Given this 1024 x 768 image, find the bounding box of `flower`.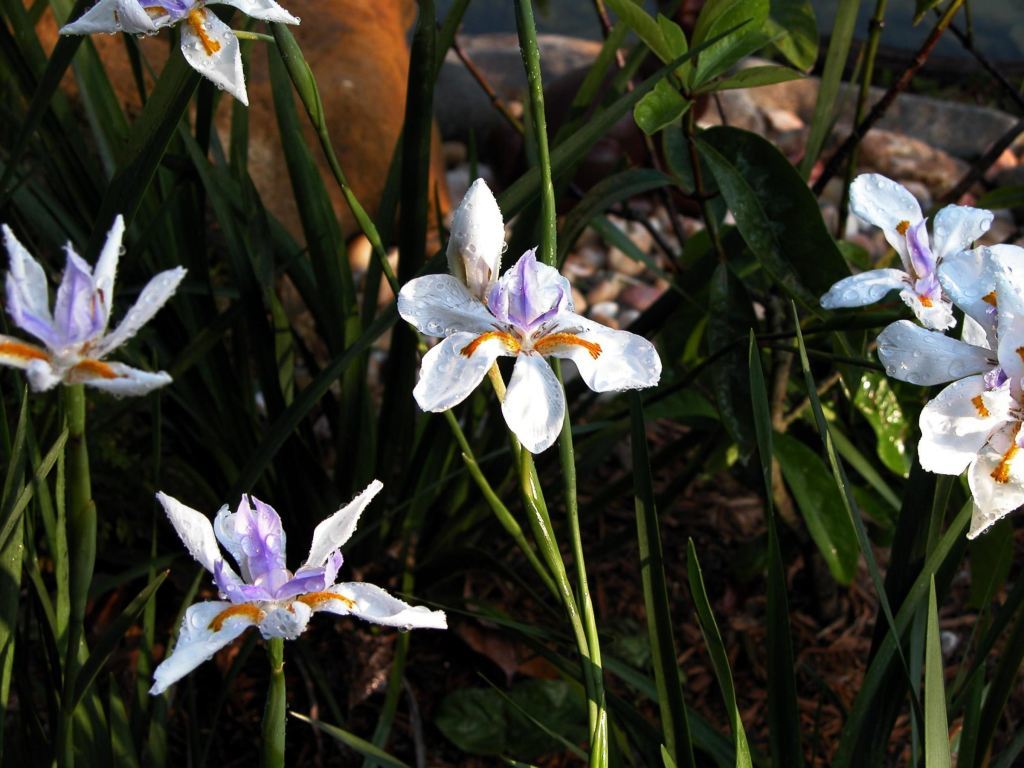
crop(0, 221, 191, 394).
